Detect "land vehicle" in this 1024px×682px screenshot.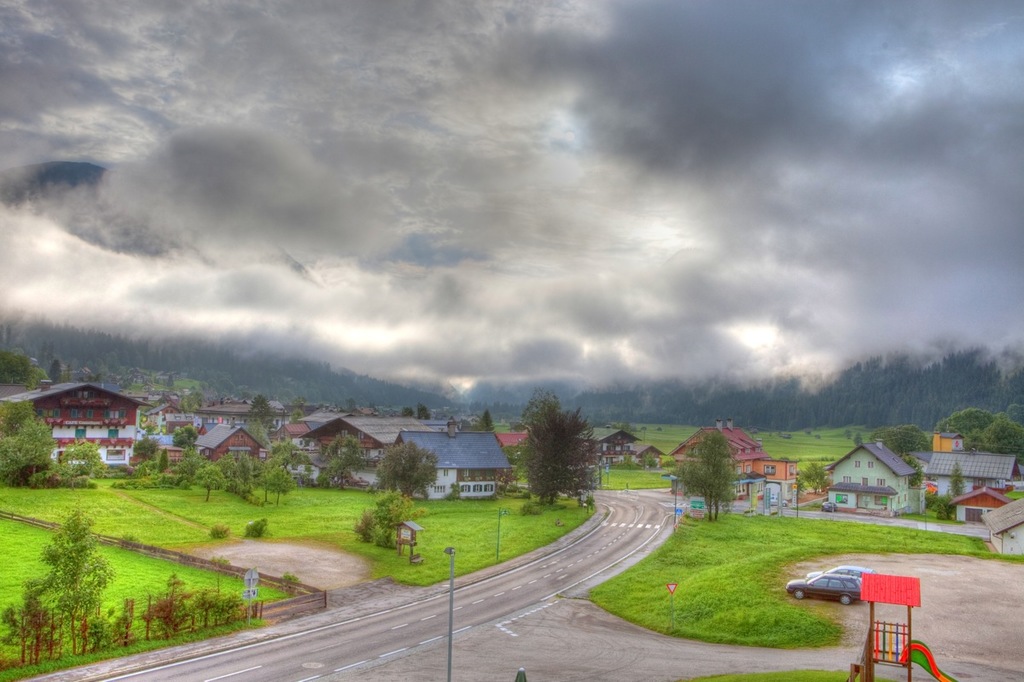
Detection: bbox=[783, 574, 863, 606].
